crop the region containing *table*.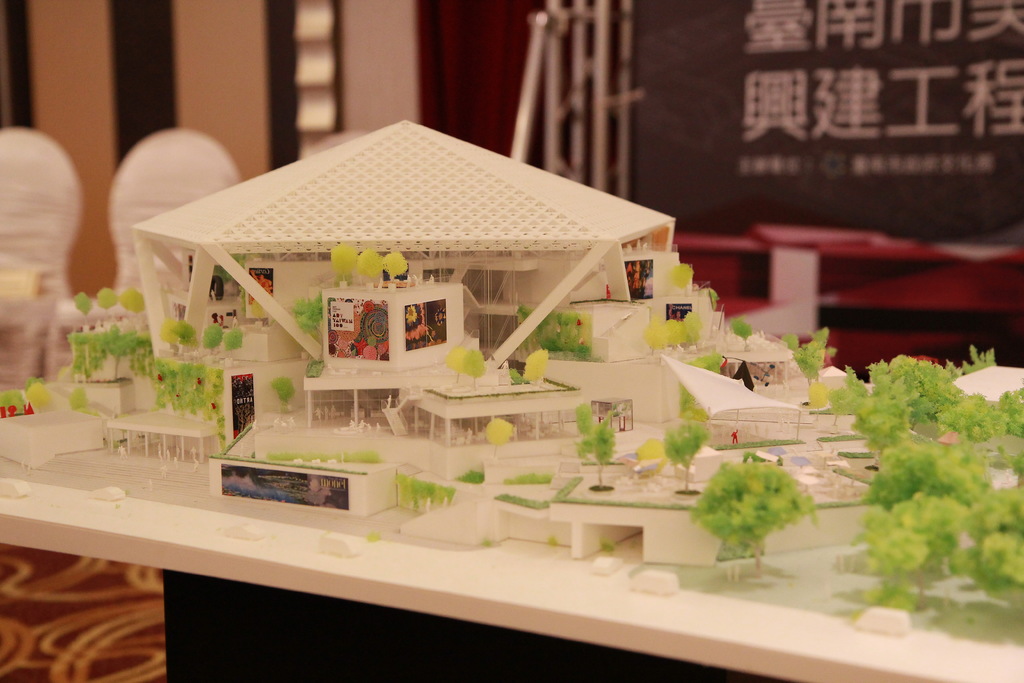
Crop region: 4/460/1023/682.
